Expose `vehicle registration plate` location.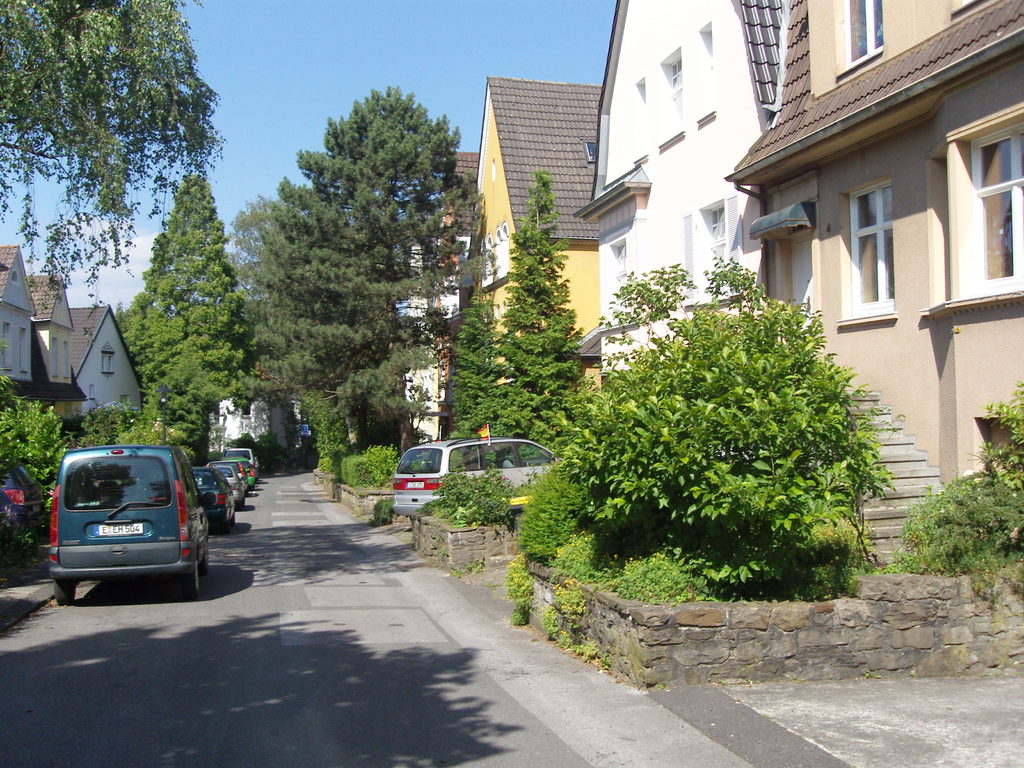
Exposed at x1=93 y1=524 x2=143 y2=535.
